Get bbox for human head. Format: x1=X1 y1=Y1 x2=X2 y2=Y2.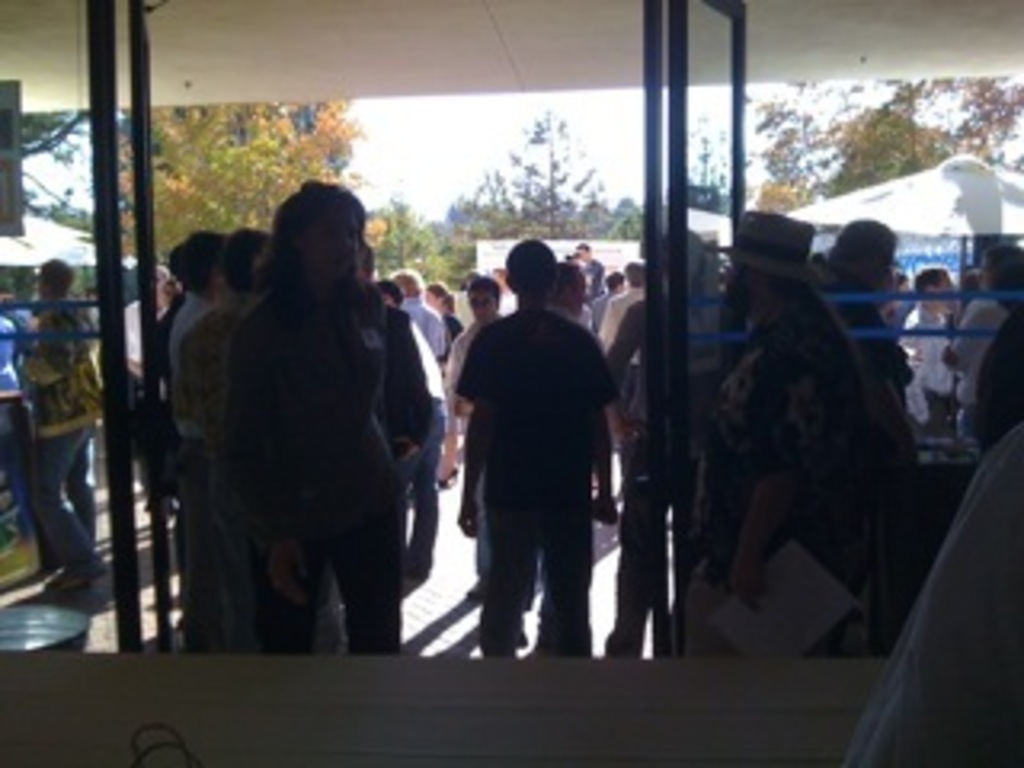
x1=618 y1=262 x2=650 y2=294.
